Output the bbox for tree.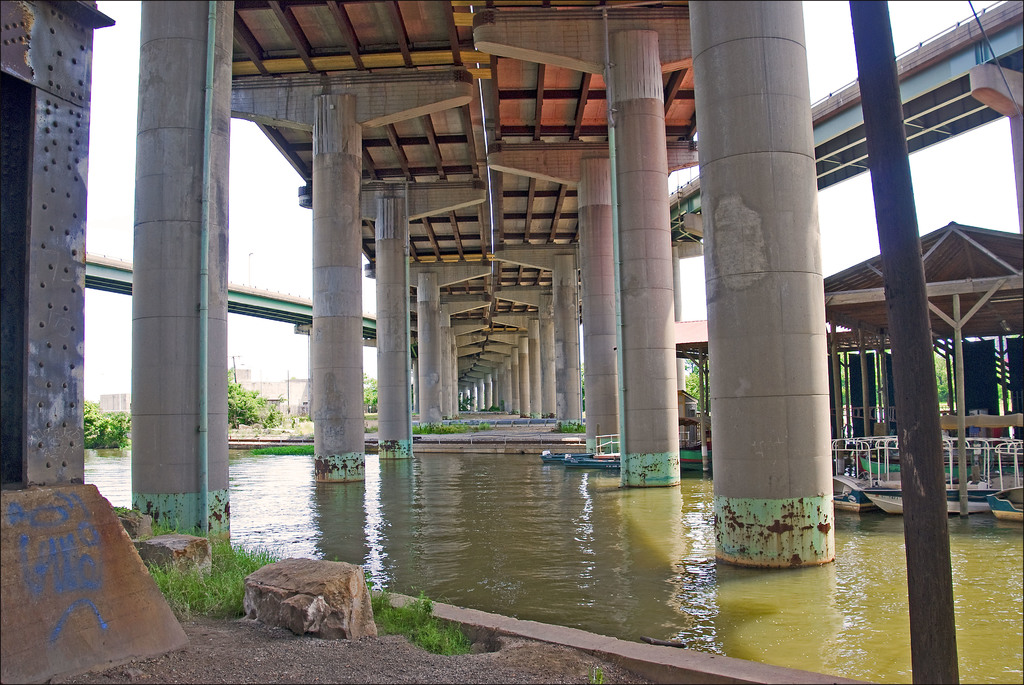
222, 363, 284, 433.
